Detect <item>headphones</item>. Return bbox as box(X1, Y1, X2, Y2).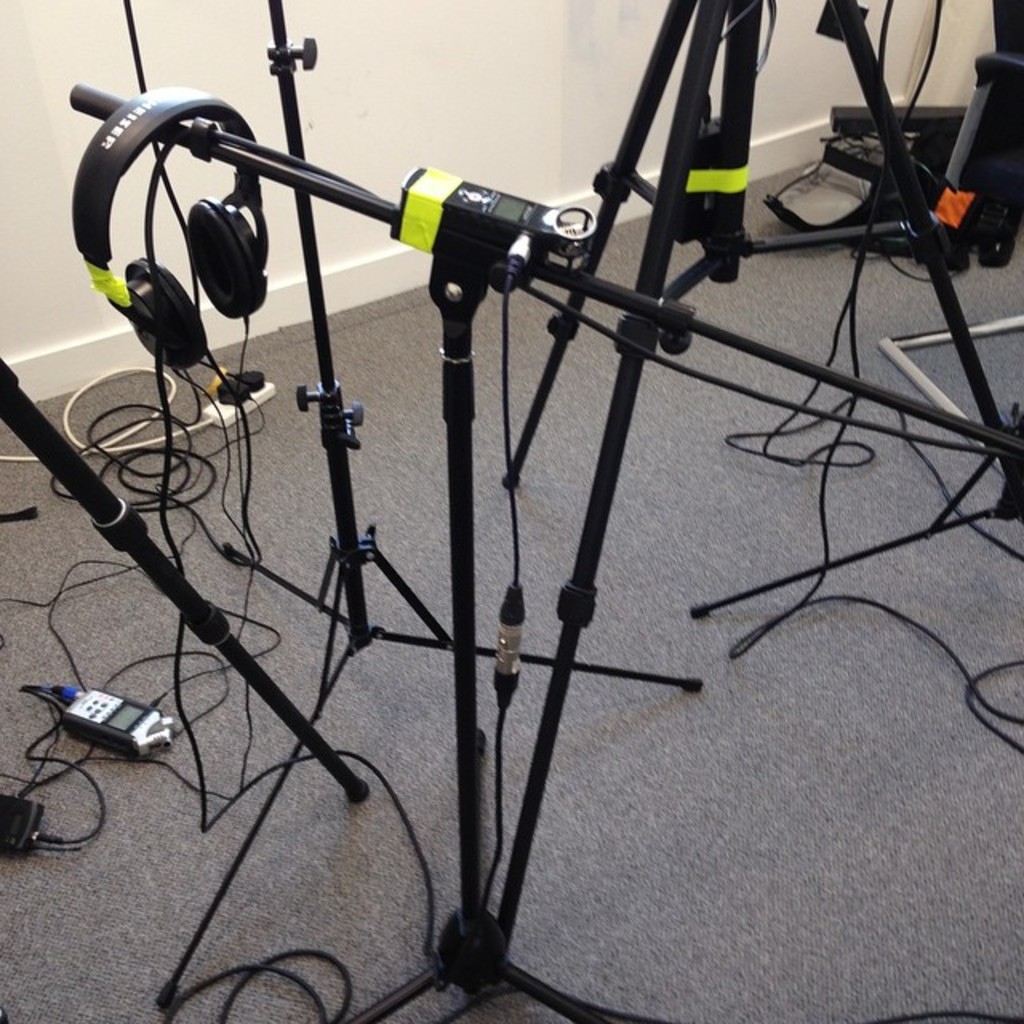
box(66, 83, 267, 374).
